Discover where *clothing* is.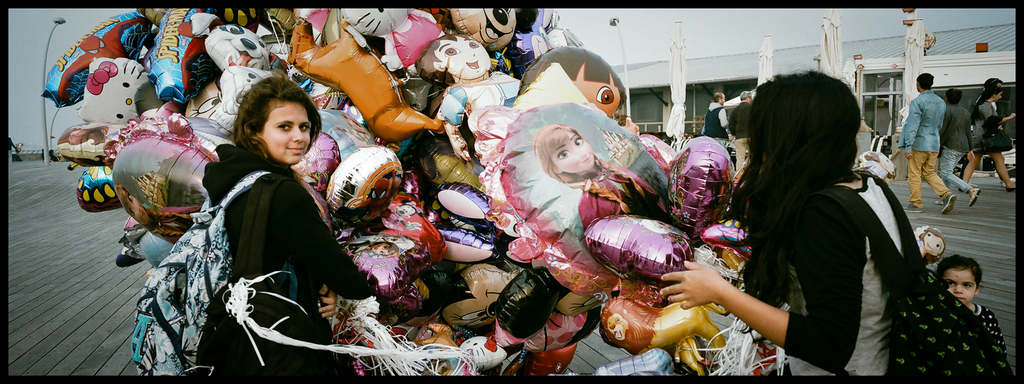
Discovered at crop(390, 12, 440, 68).
